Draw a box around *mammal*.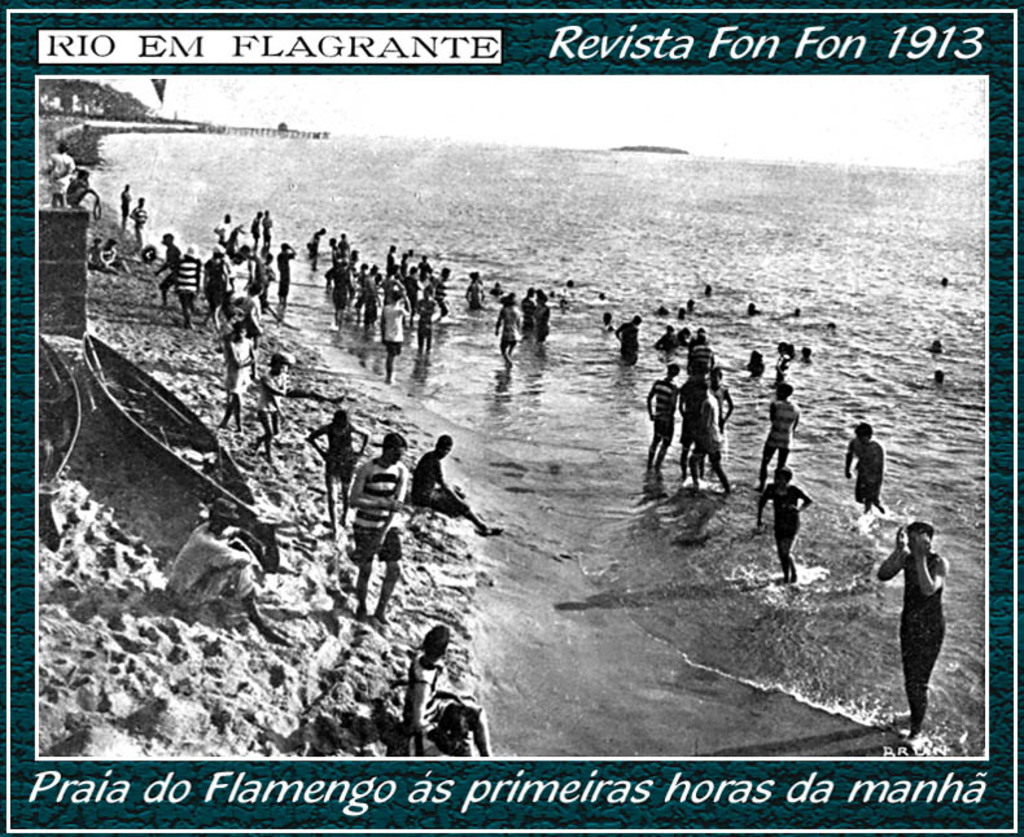
pyautogui.locateOnScreen(686, 294, 696, 308).
